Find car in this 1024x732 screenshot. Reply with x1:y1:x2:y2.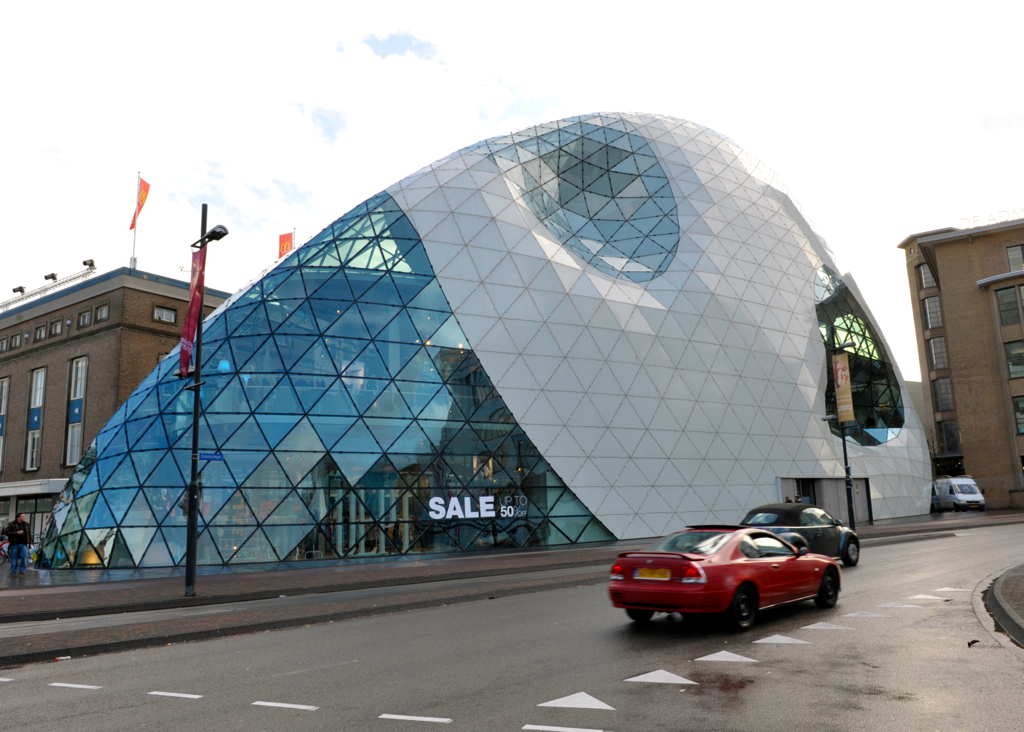
747:500:860:568.
